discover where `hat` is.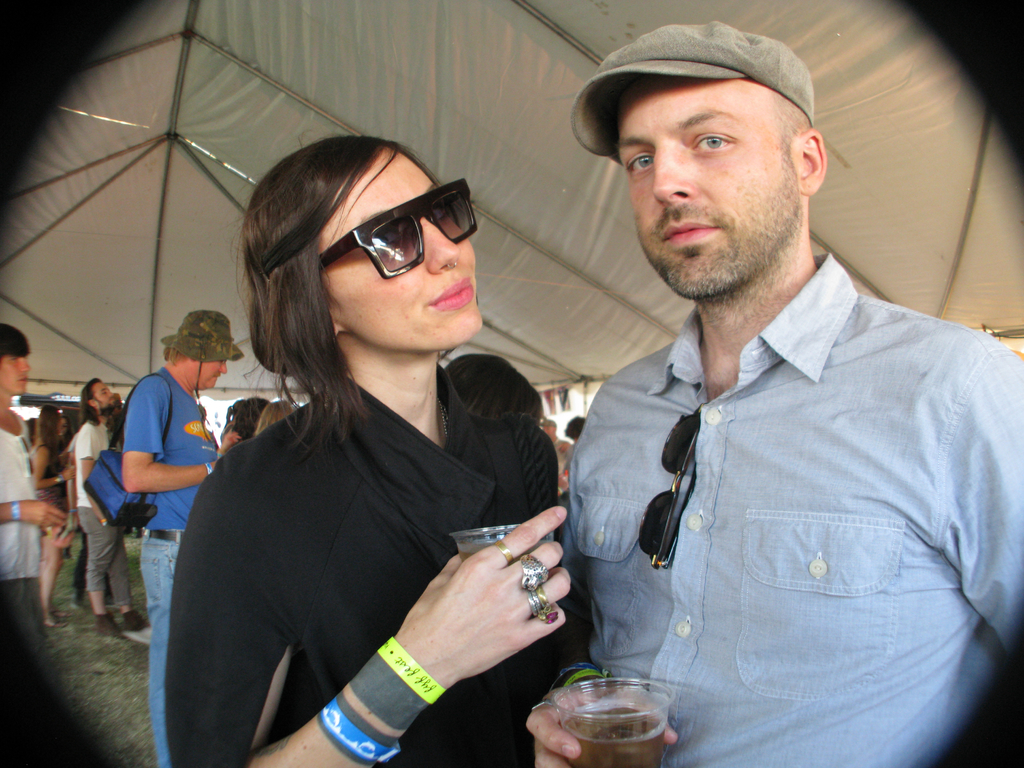
Discovered at {"x1": 567, "y1": 24, "x2": 813, "y2": 161}.
